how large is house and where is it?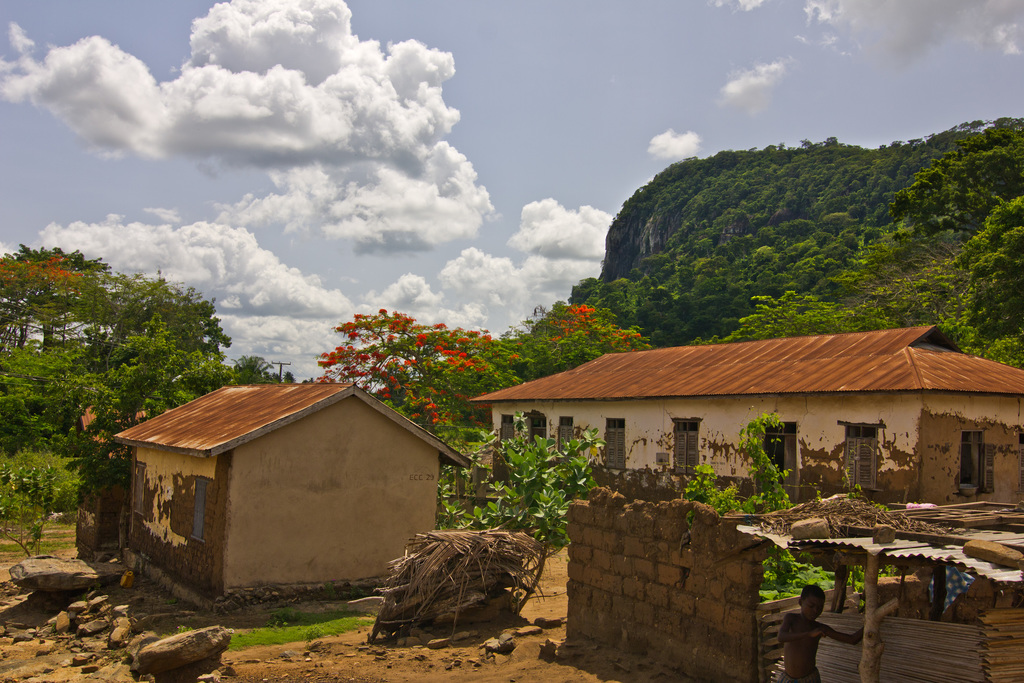
Bounding box: locate(580, 469, 792, 682).
